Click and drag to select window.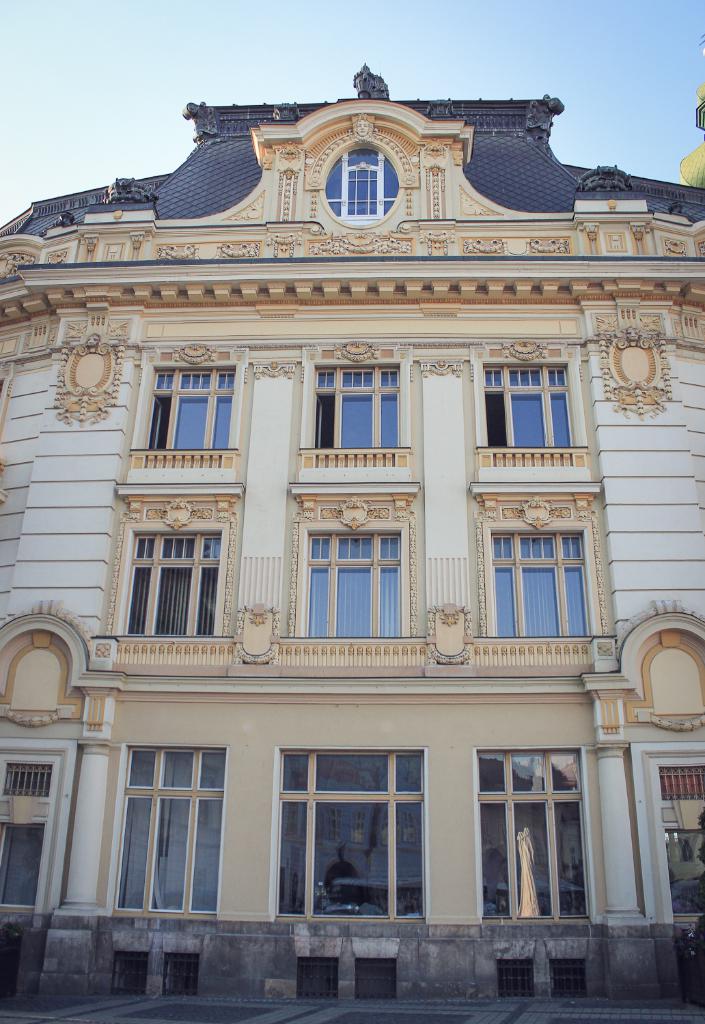
Selection: <region>314, 360, 402, 445</region>.
